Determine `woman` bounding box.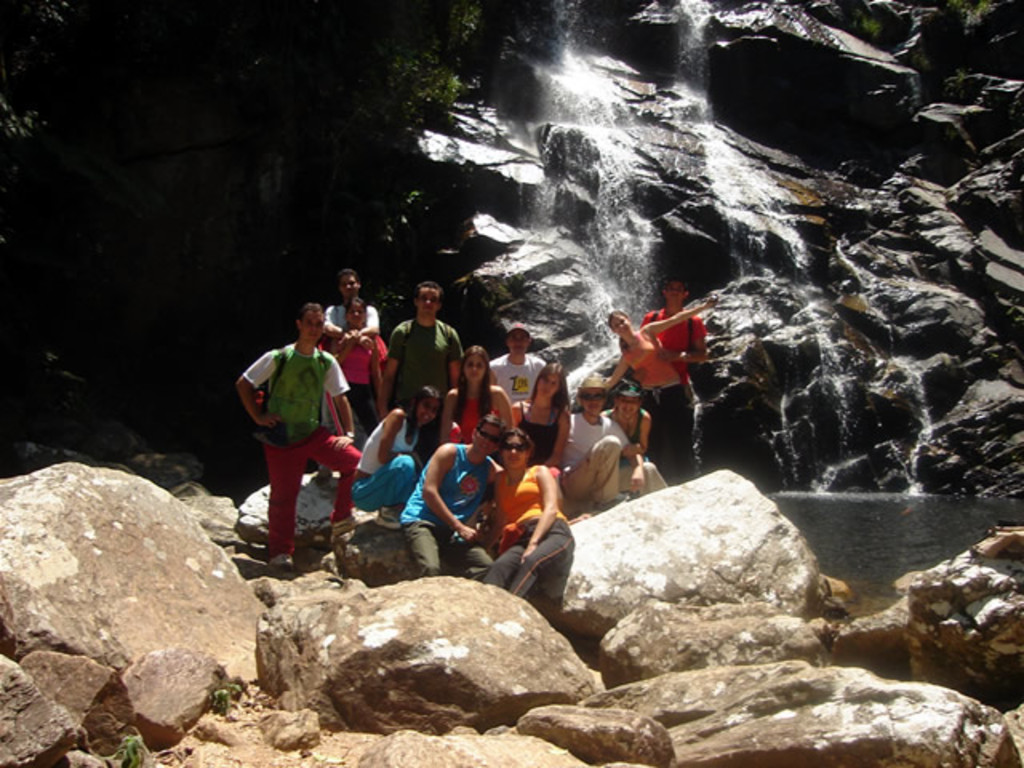
Determined: 325,296,390,440.
